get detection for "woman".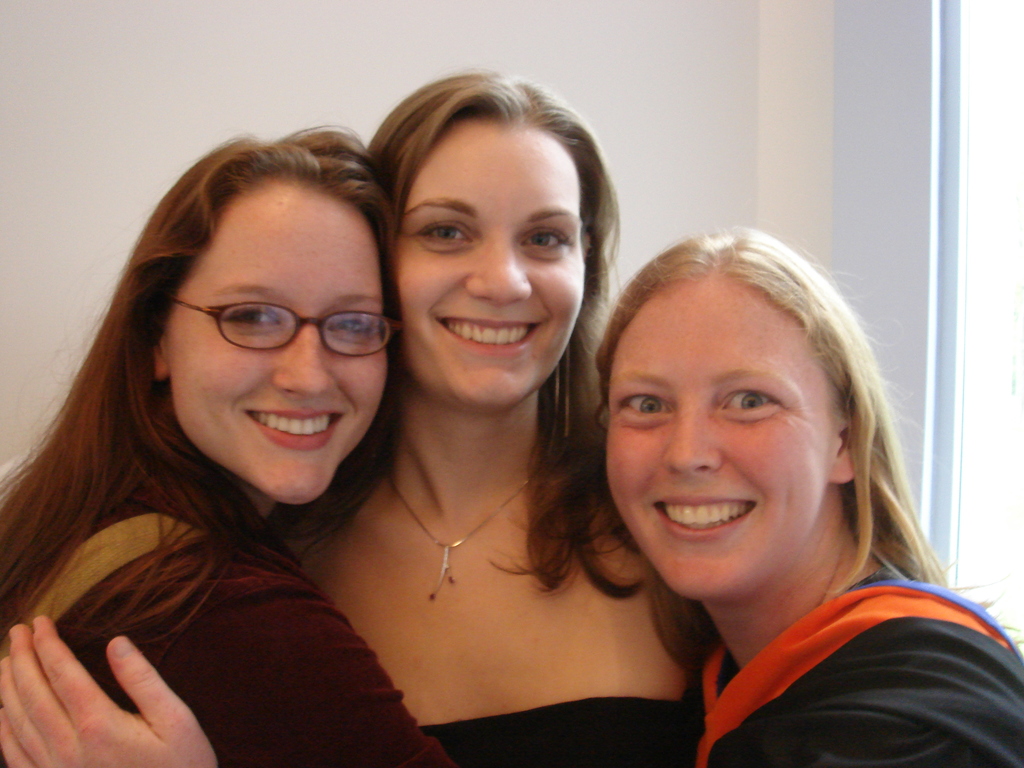
Detection: Rect(598, 227, 1023, 767).
